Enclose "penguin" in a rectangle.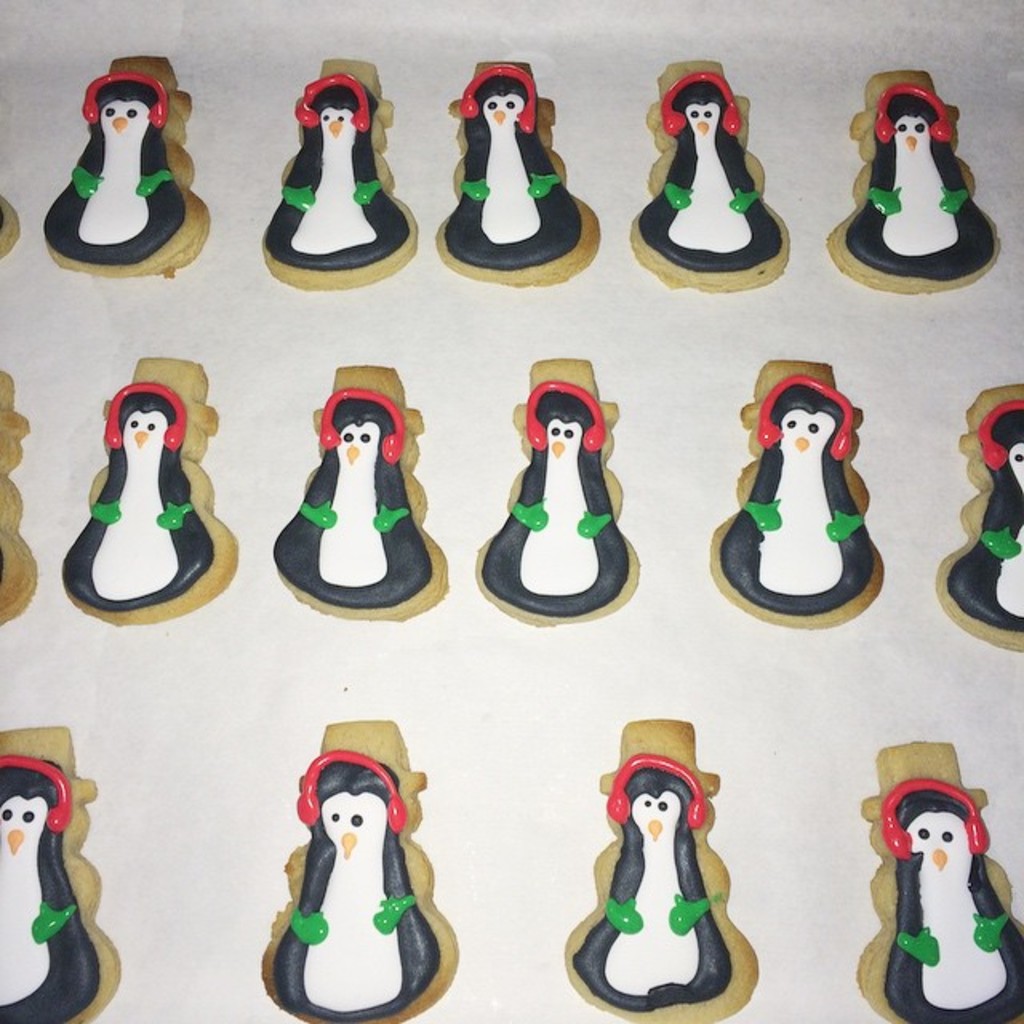
x1=722 y1=378 x2=877 y2=606.
